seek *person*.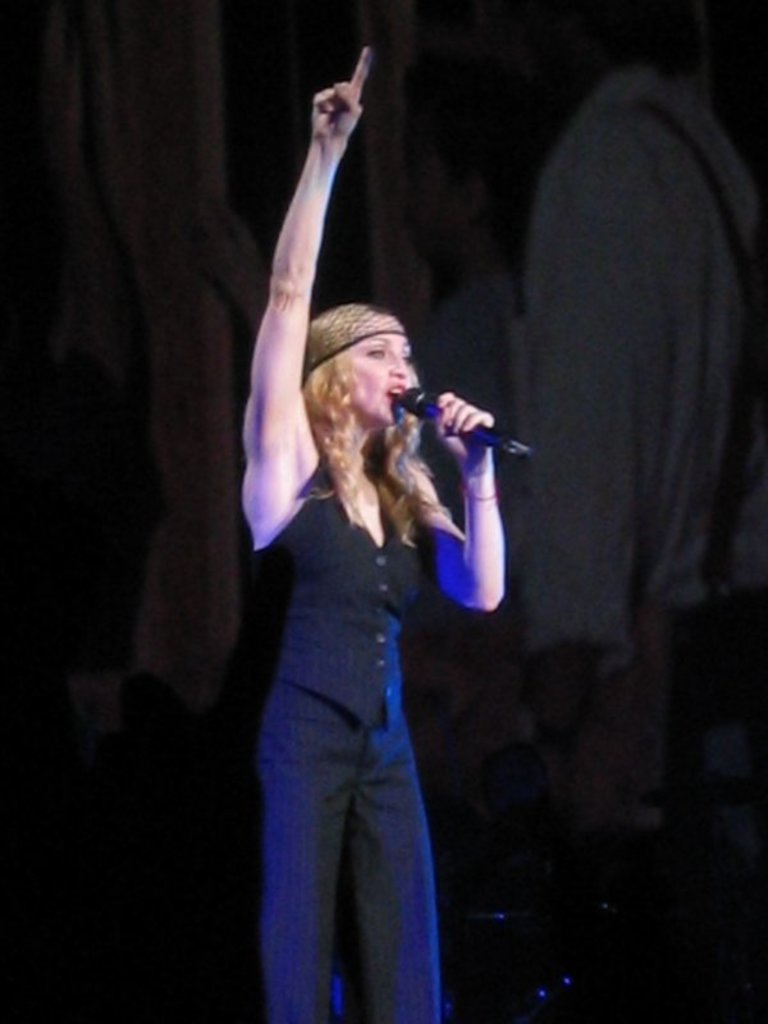
(232,40,511,1023).
